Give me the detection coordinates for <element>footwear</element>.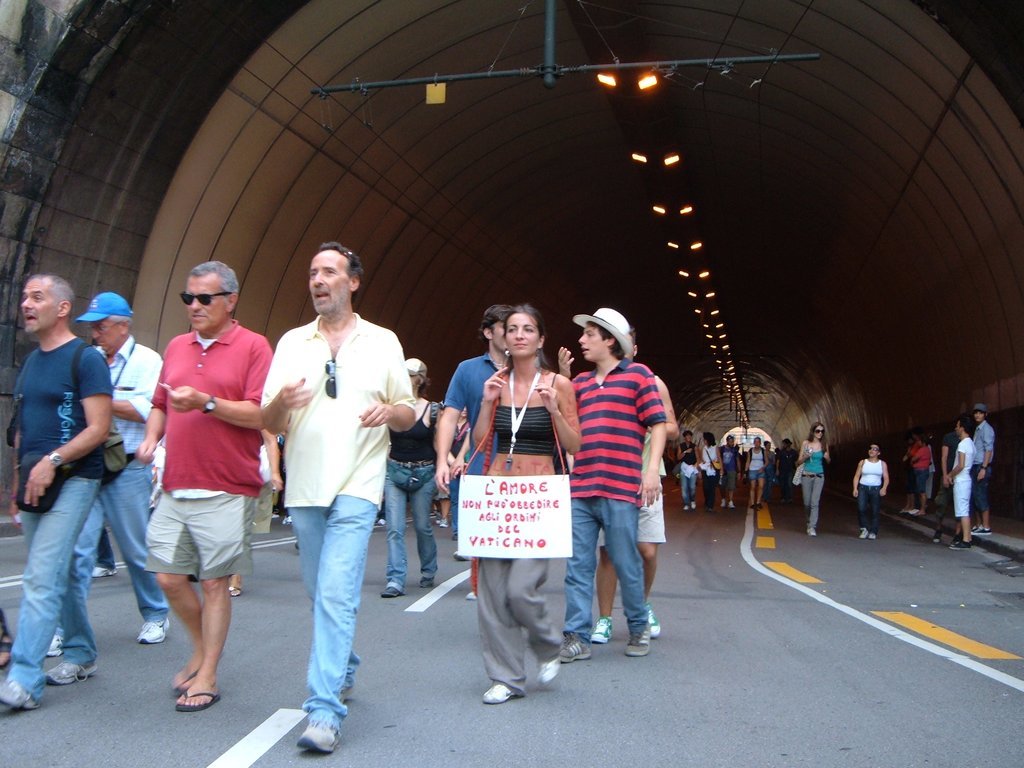
{"x1": 174, "y1": 684, "x2": 218, "y2": 711}.
